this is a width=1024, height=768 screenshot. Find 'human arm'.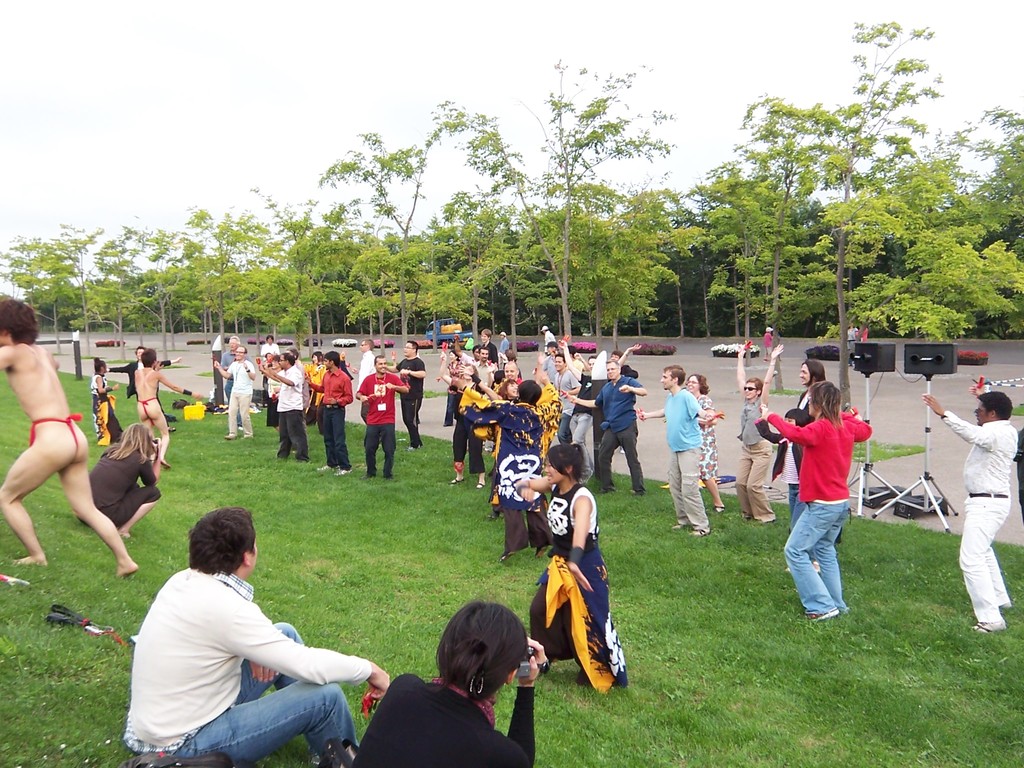
Bounding box: box(253, 357, 266, 364).
